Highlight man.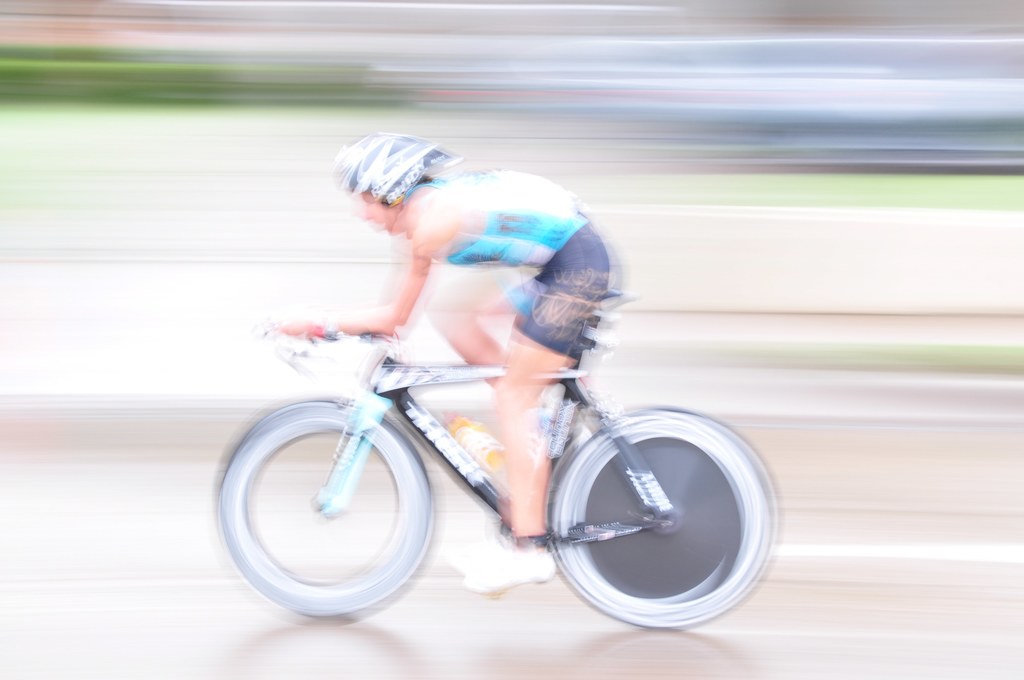
Highlighted region: box(262, 129, 612, 597).
